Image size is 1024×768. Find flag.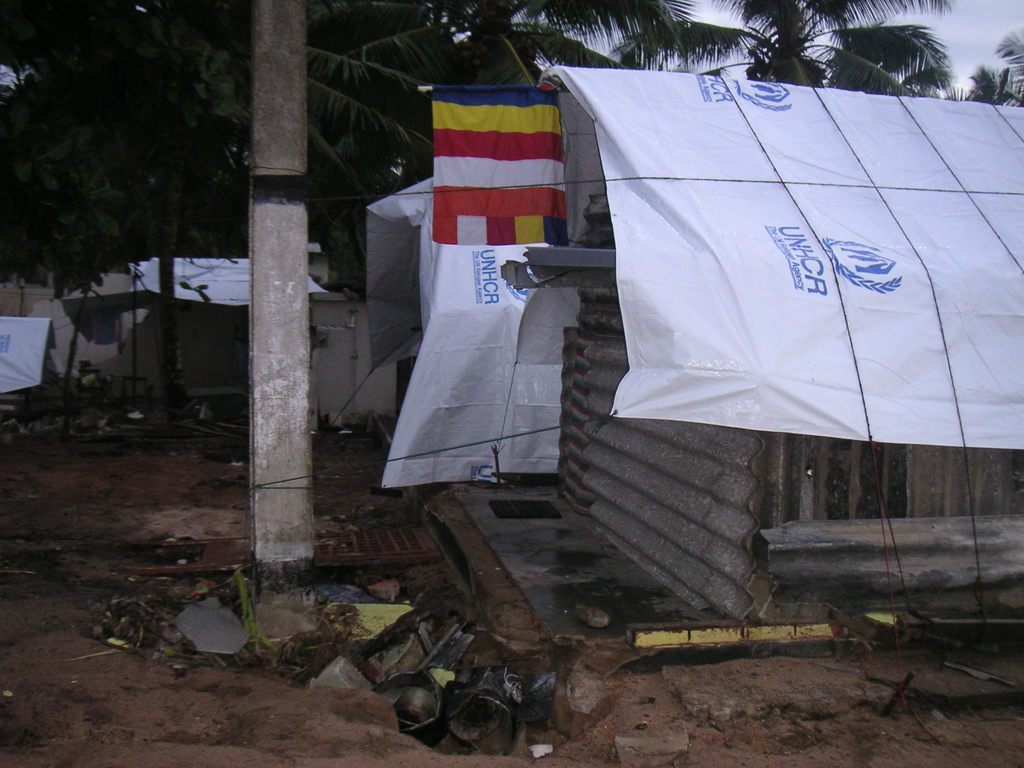
<region>419, 69, 577, 253</region>.
